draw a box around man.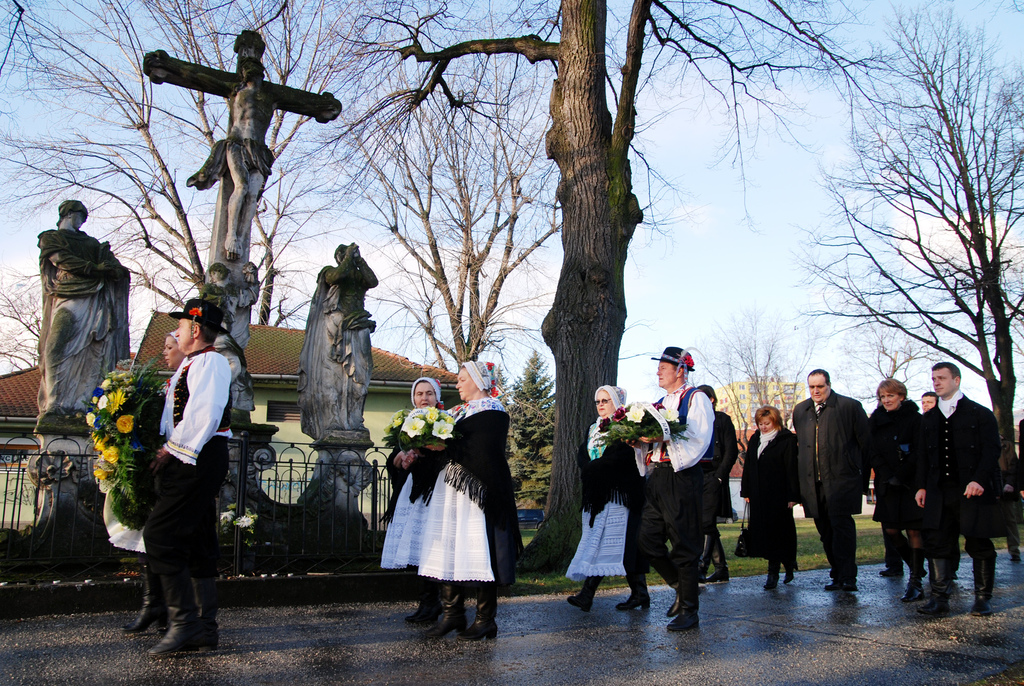
922:394:941:410.
